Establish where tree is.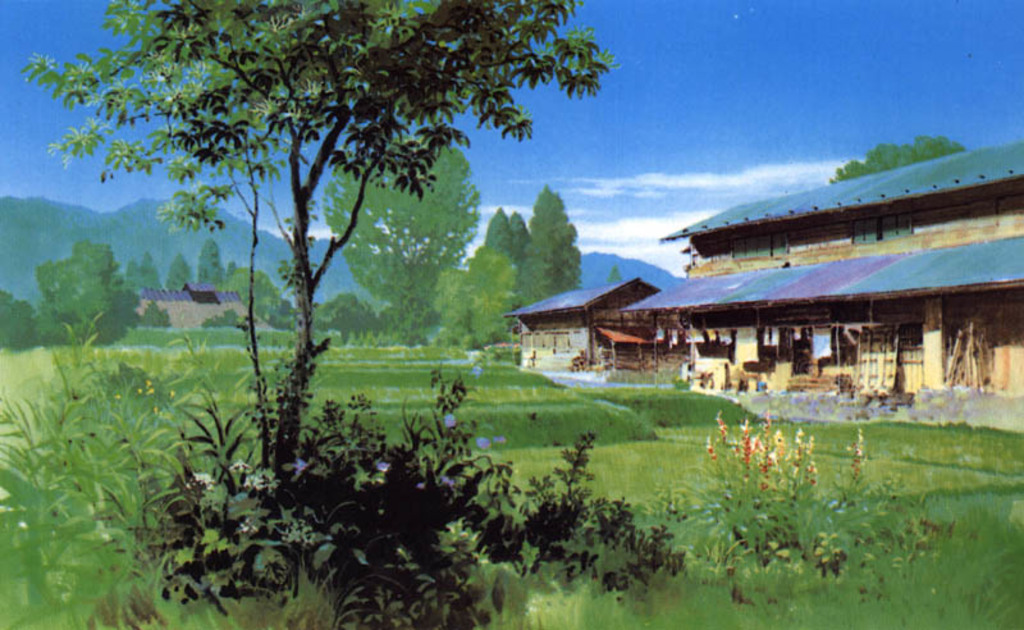
Established at (left=428, top=263, right=526, bottom=335).
